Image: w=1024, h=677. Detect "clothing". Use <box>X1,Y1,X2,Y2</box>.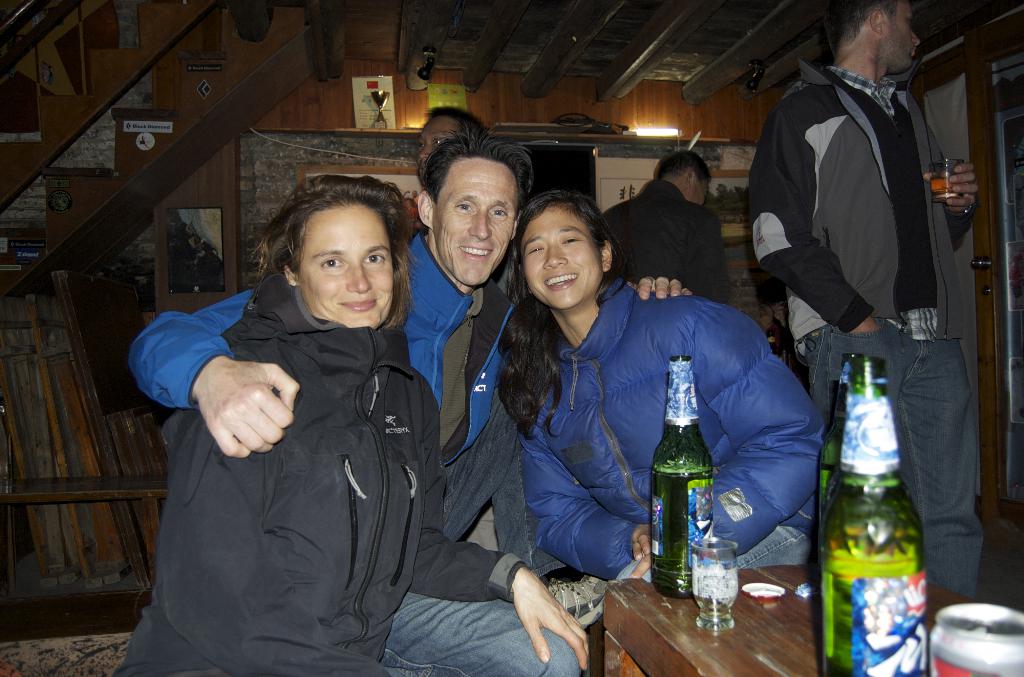
<box>107,281,528,676</box>.
